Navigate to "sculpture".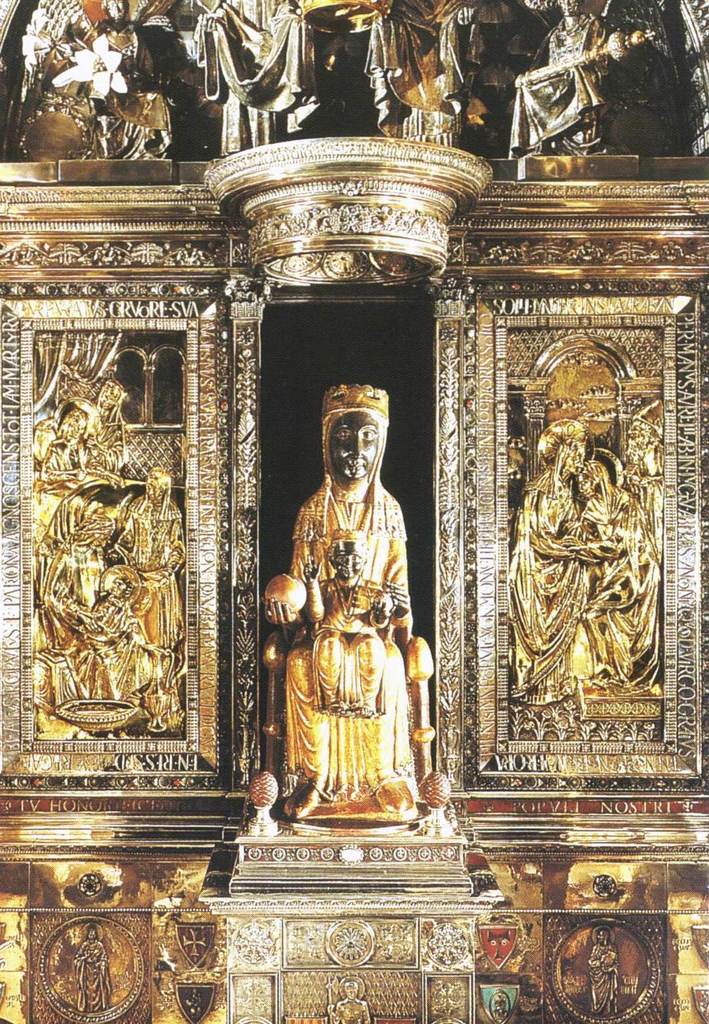
Navigation target: 25,0,184,168.
